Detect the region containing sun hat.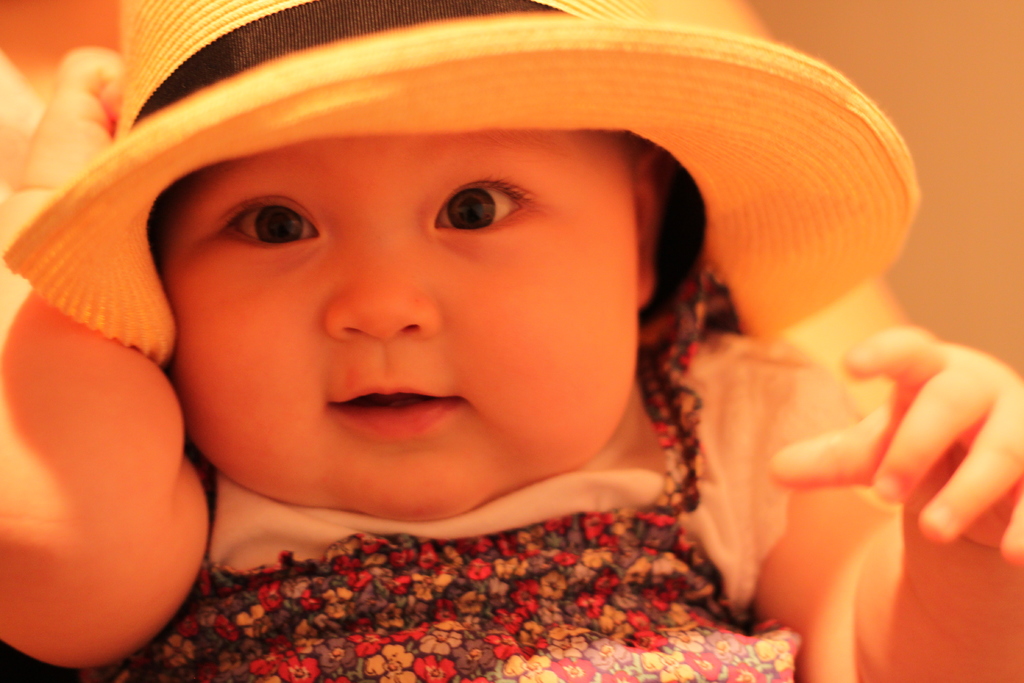
bbox=[0, 0, 925, 366].
